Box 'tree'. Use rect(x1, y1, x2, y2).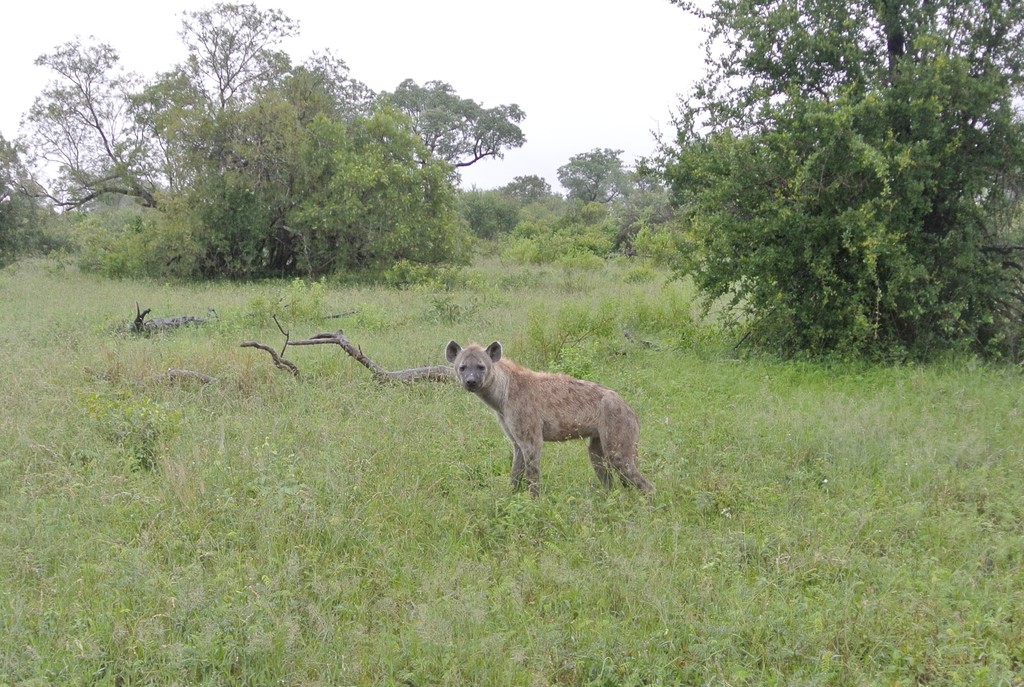
rect(130, 0, 524, 280).
